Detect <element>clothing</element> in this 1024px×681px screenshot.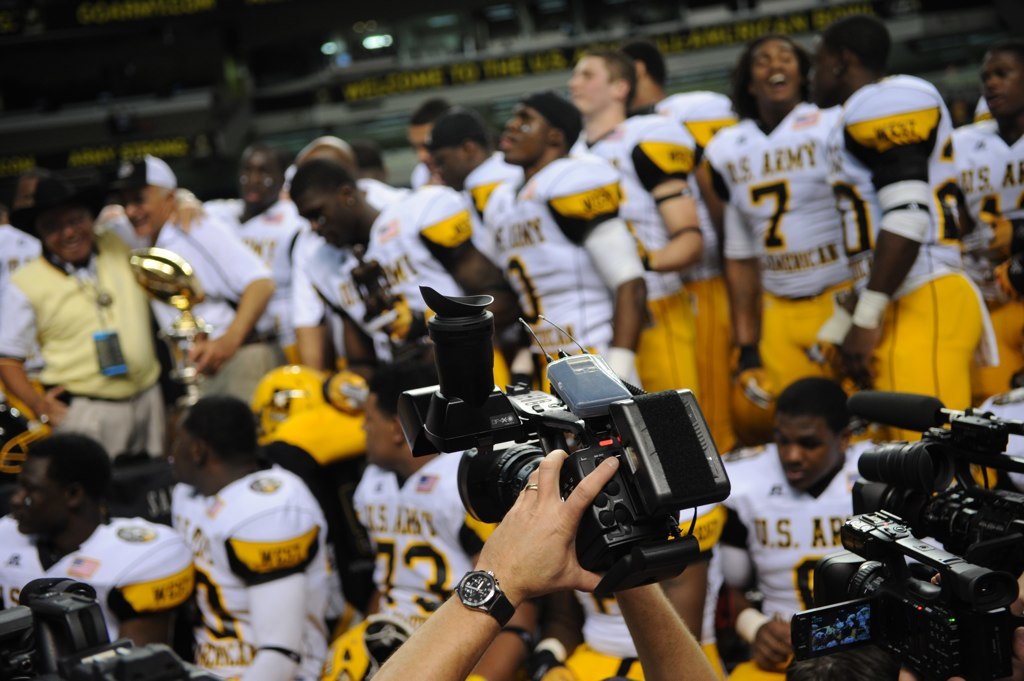
Detection: crop(700, 99, 868, 396).
